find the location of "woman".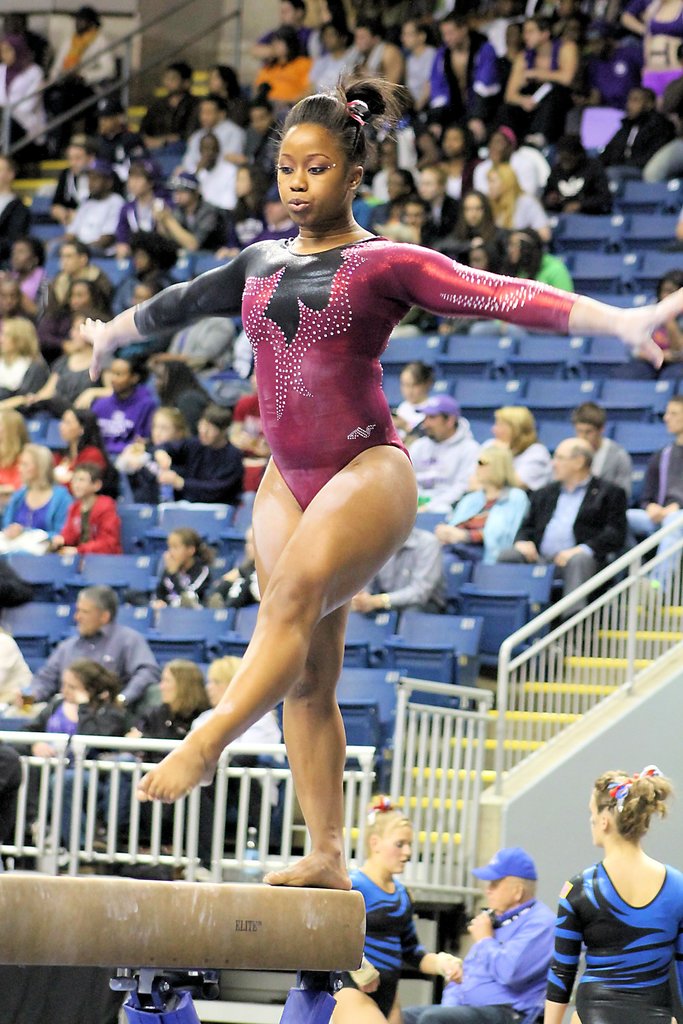
Location: l=79, t=61, r=682, b=888.
